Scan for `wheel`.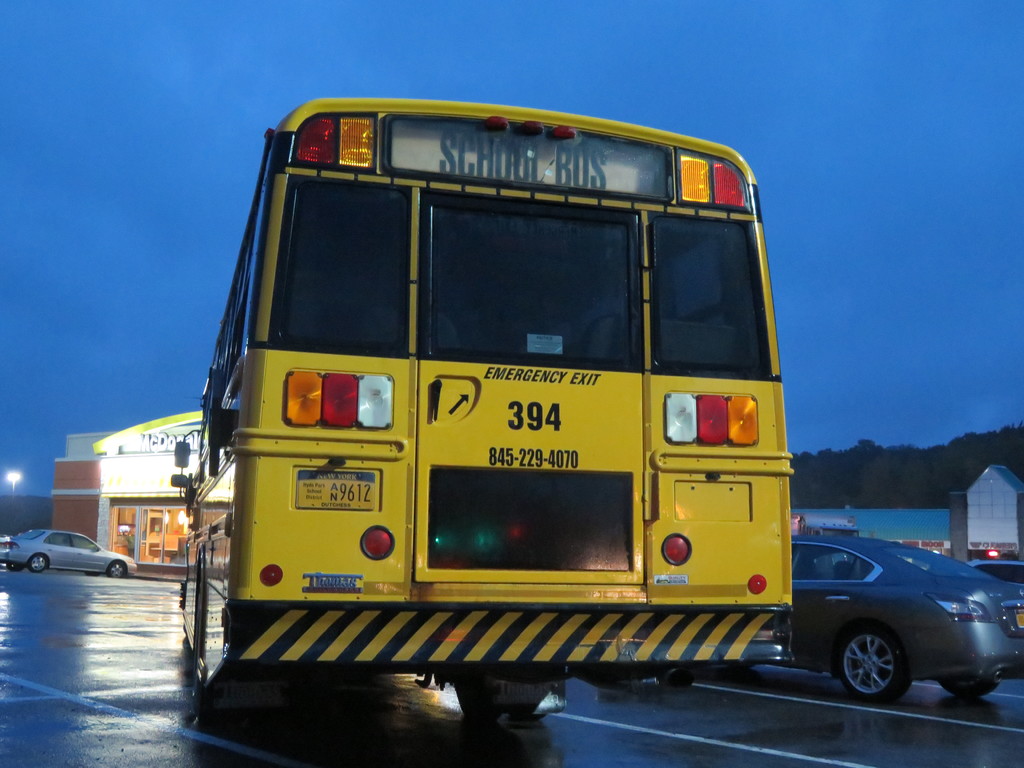
Scan result: [left=510, top=711, right=550, bottom=728].
